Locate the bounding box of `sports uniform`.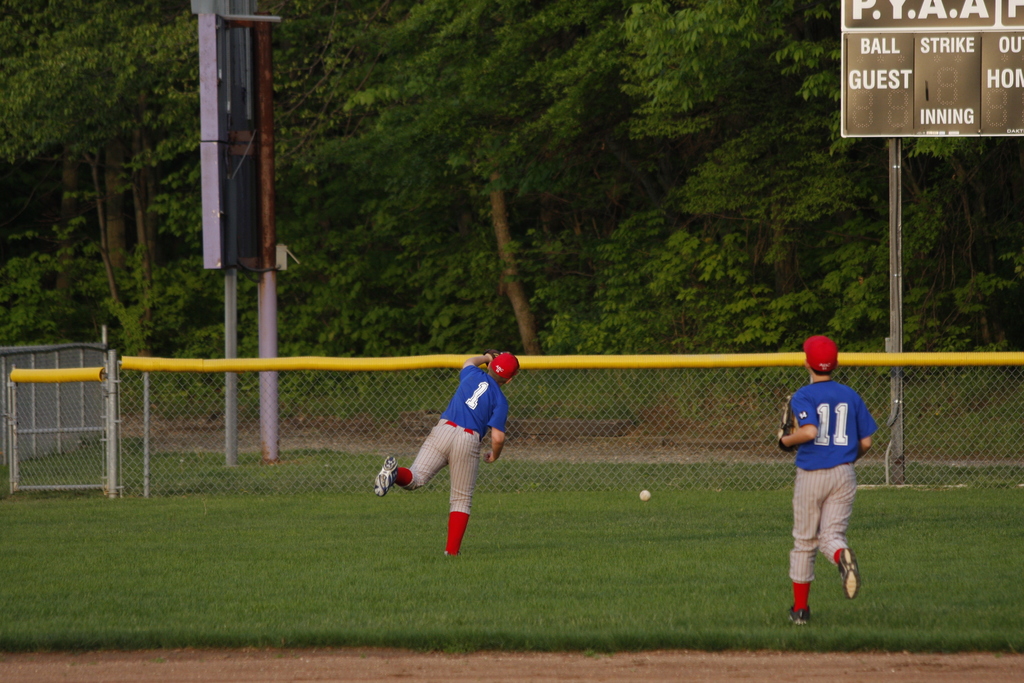
Bounding box: {"left": 403, "top": 357, "right": 519, "bottom": 547}.
